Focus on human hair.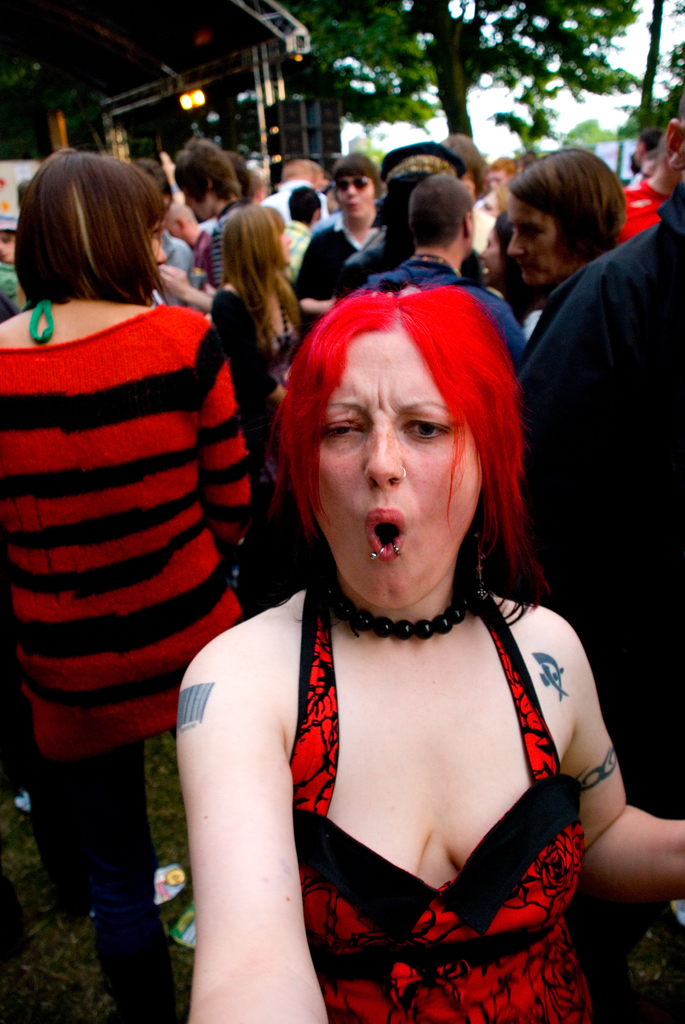
Focused at [left=407, top=172, right=473, bottom=248].
